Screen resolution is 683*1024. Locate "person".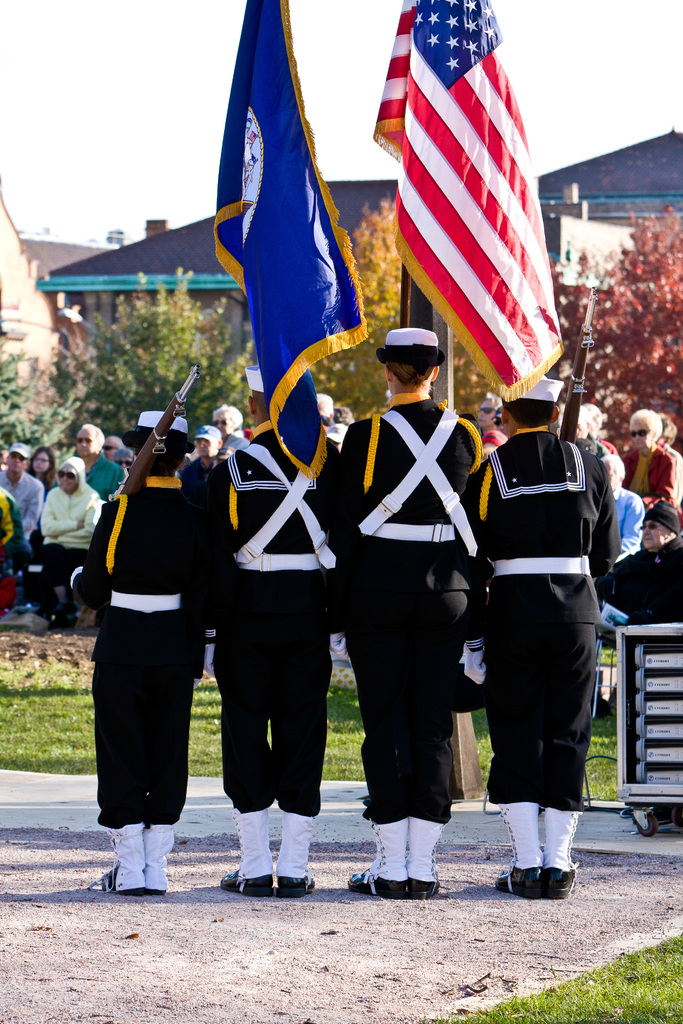
select_region(466, 342, 621, 906).
